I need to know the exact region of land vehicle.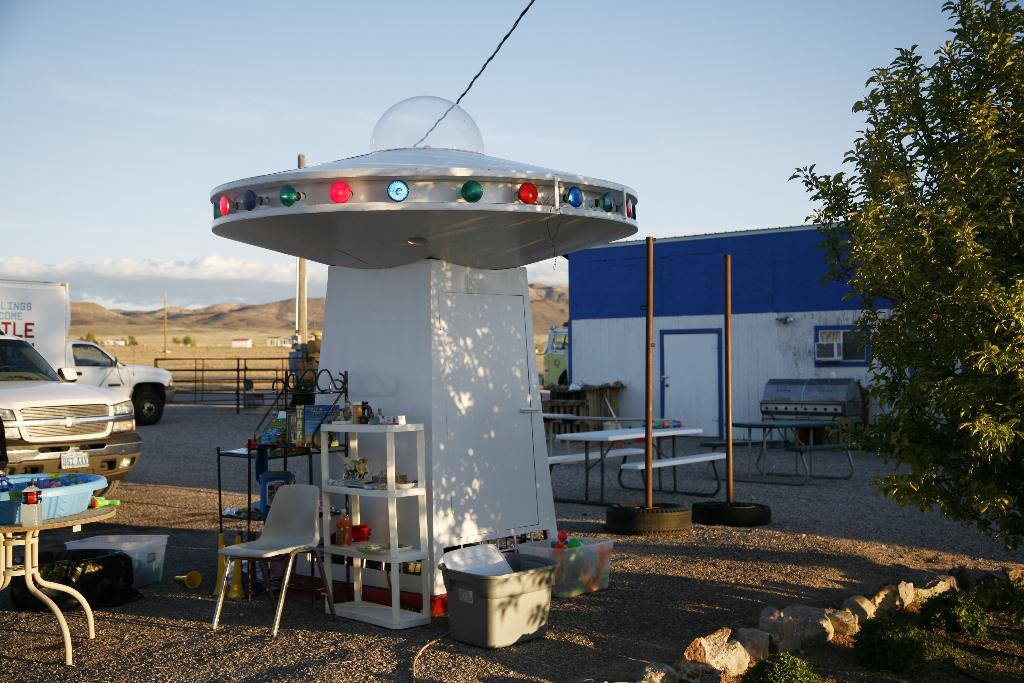
Region: locate(1, 339, 142, 494).
